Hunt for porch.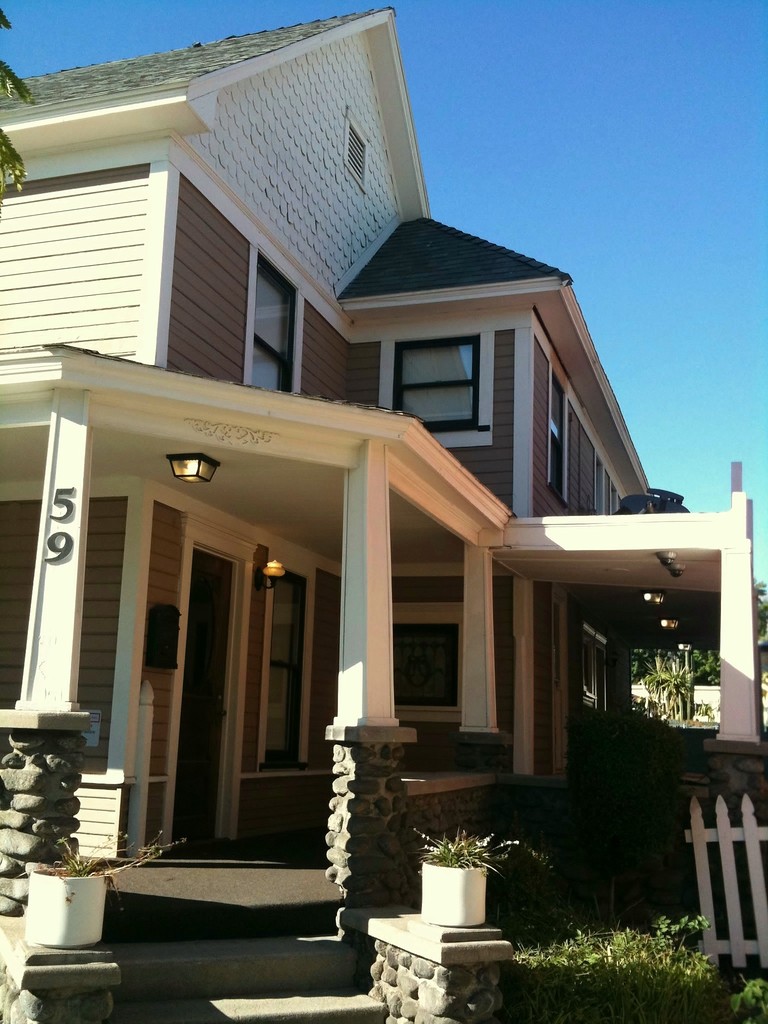
Hunted down at detection(102, 812, 504, 993).
